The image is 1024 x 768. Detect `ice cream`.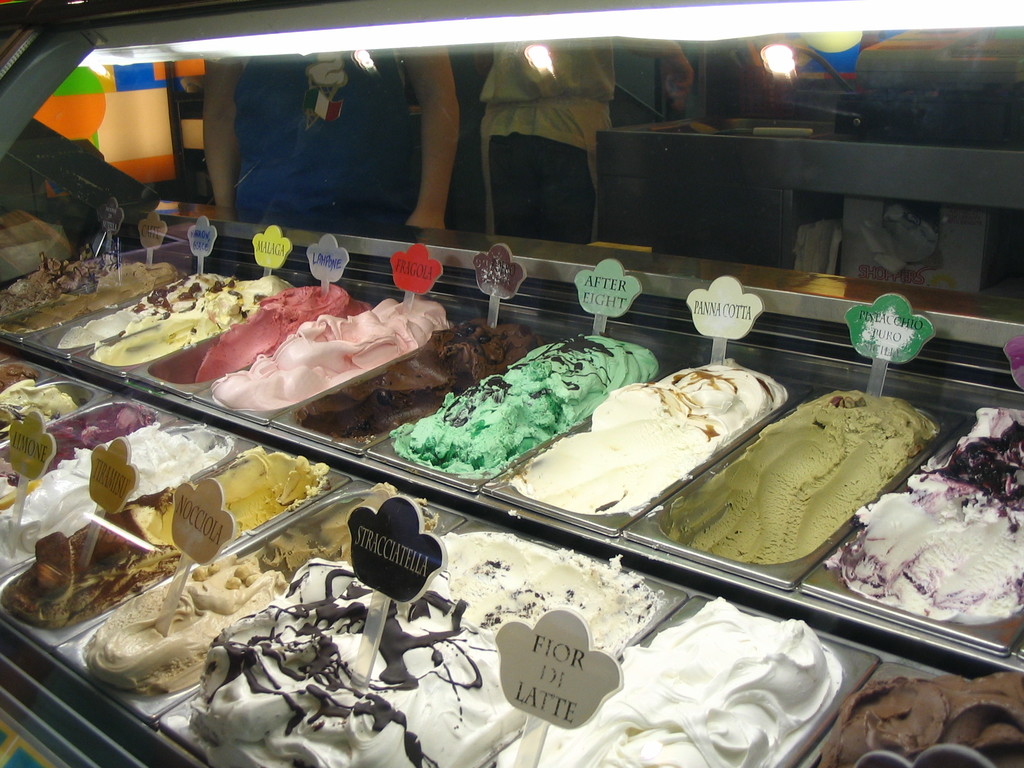
Detection: 680/385/938/559.
